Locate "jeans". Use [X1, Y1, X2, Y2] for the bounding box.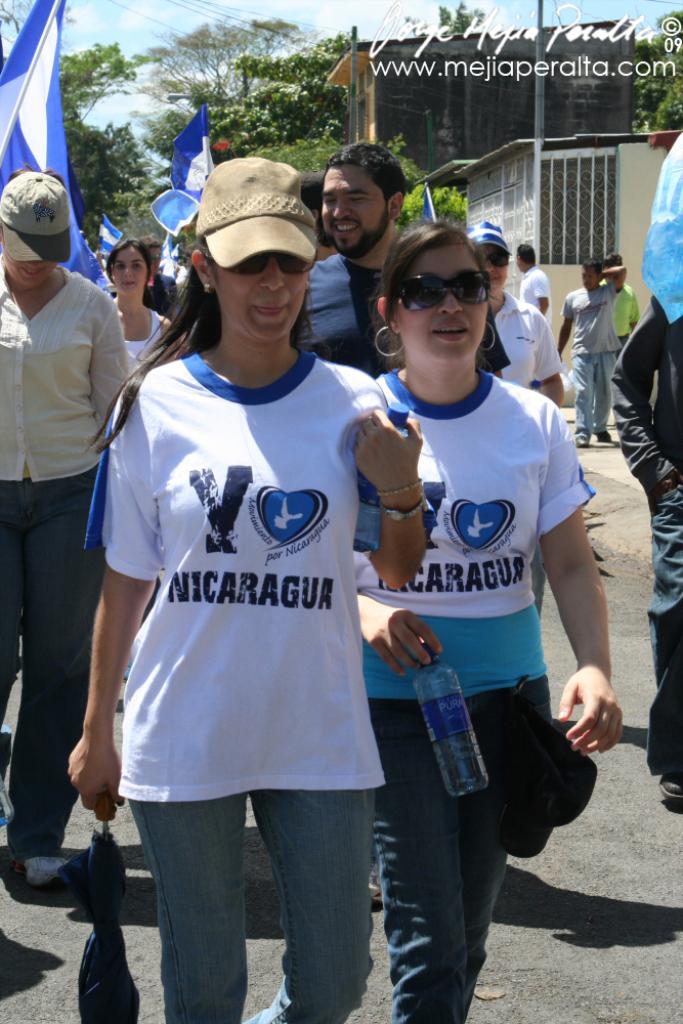
[116, 779, 393, 1012].
